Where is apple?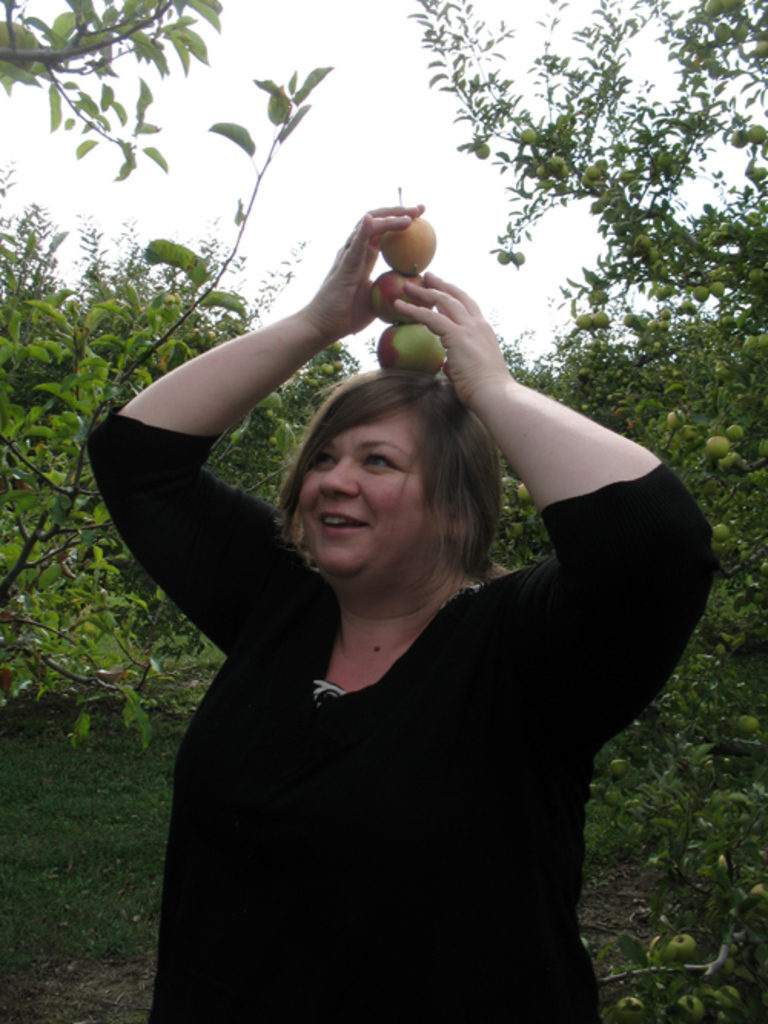
(369, 316, 461, 396).
